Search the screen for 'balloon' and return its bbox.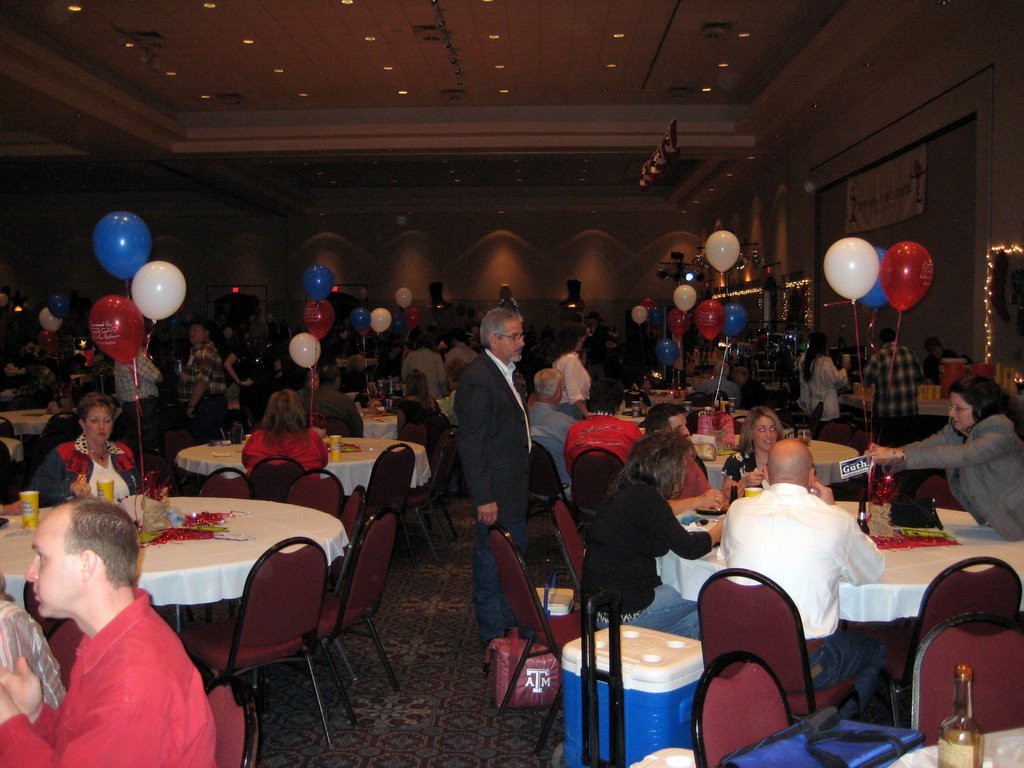
Found: (632, 306, 643, 326).
